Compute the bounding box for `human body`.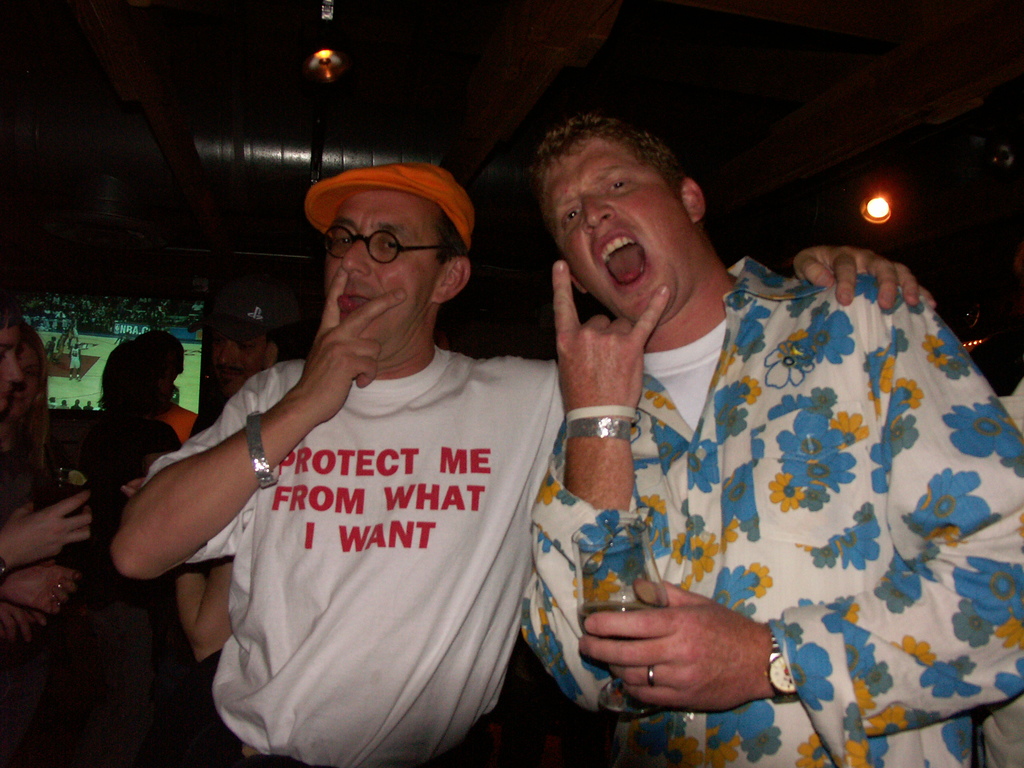
locate(164, 231, 546, 767).
